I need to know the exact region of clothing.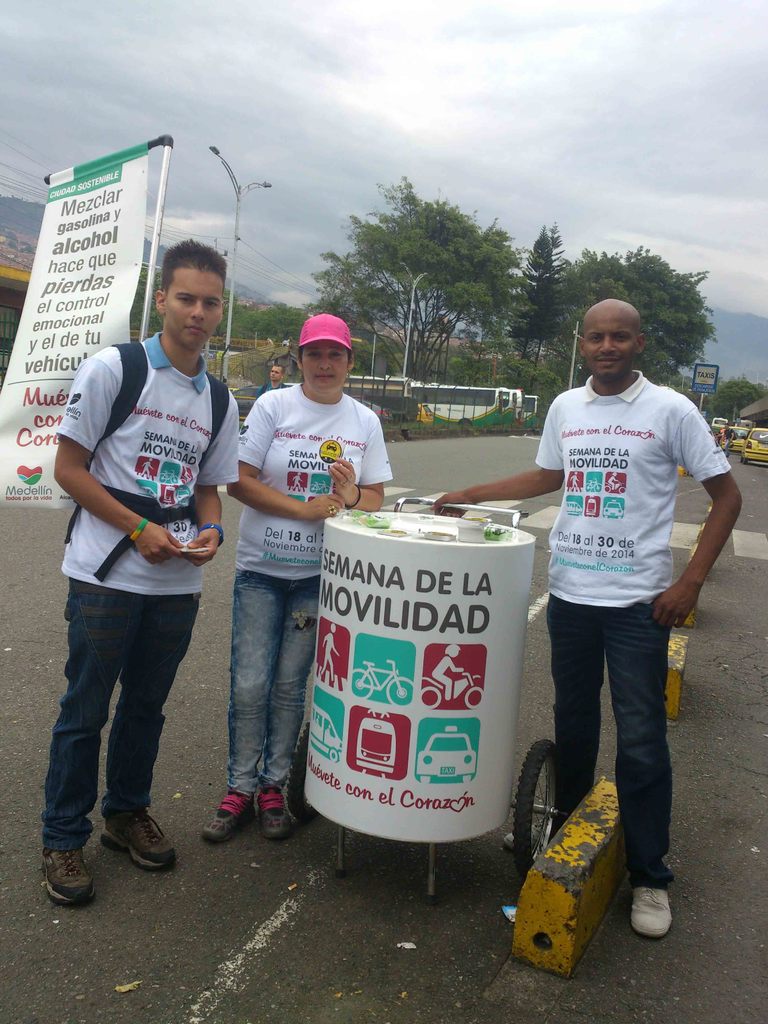
Region: (536,368,739,607).
